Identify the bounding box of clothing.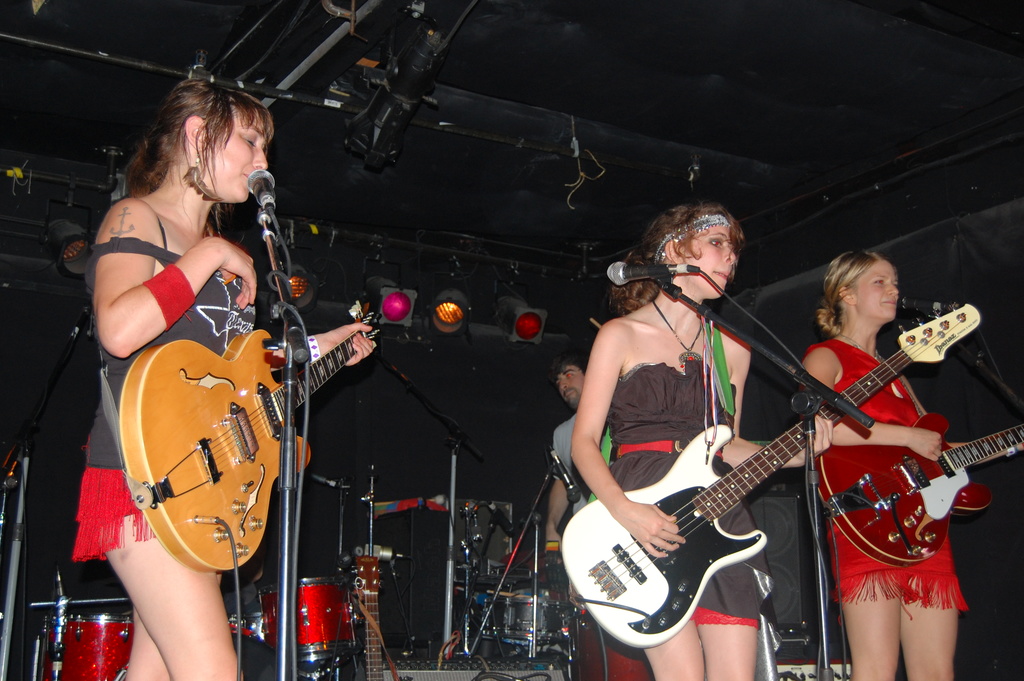
box(803, 339, 975, 605).
